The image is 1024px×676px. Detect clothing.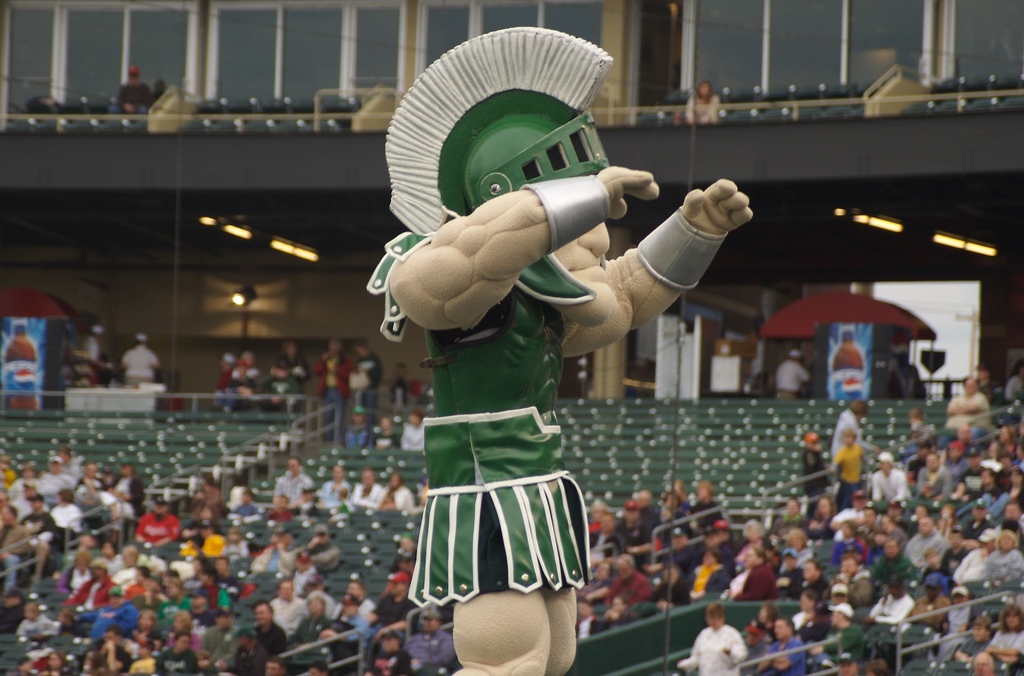
Detection: {"x1": 890, "y1": 363, "x2": 923, "y2": 396}.
